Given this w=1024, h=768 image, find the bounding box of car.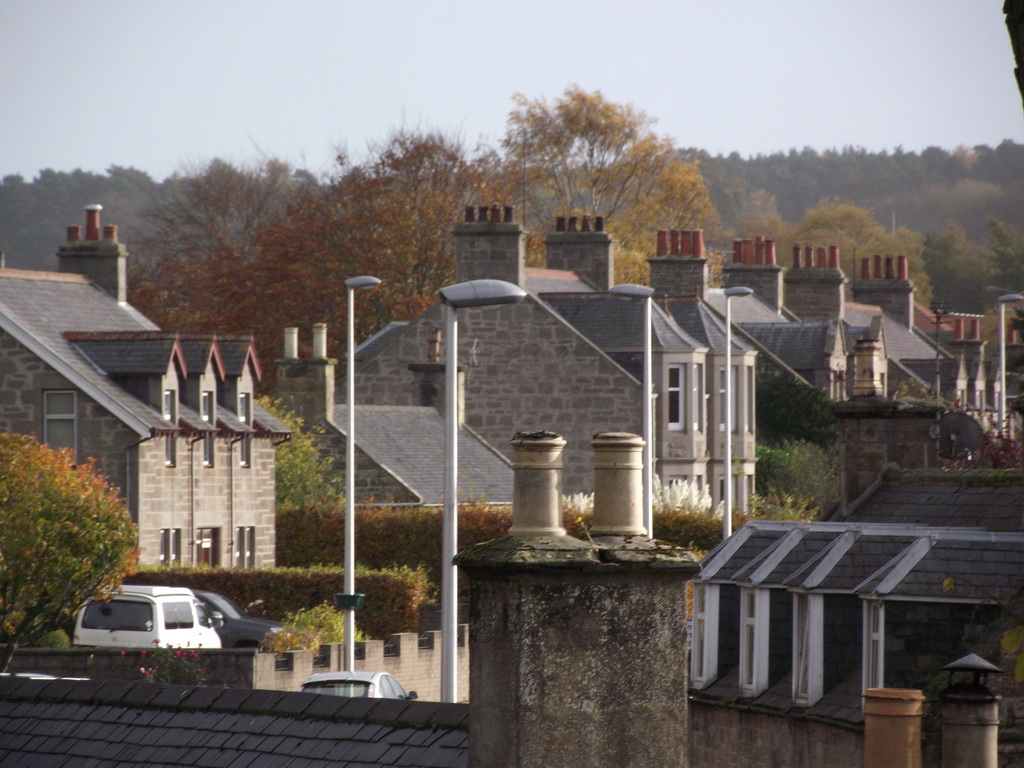
x1=302, y1=673, x2=417, y2=696.
